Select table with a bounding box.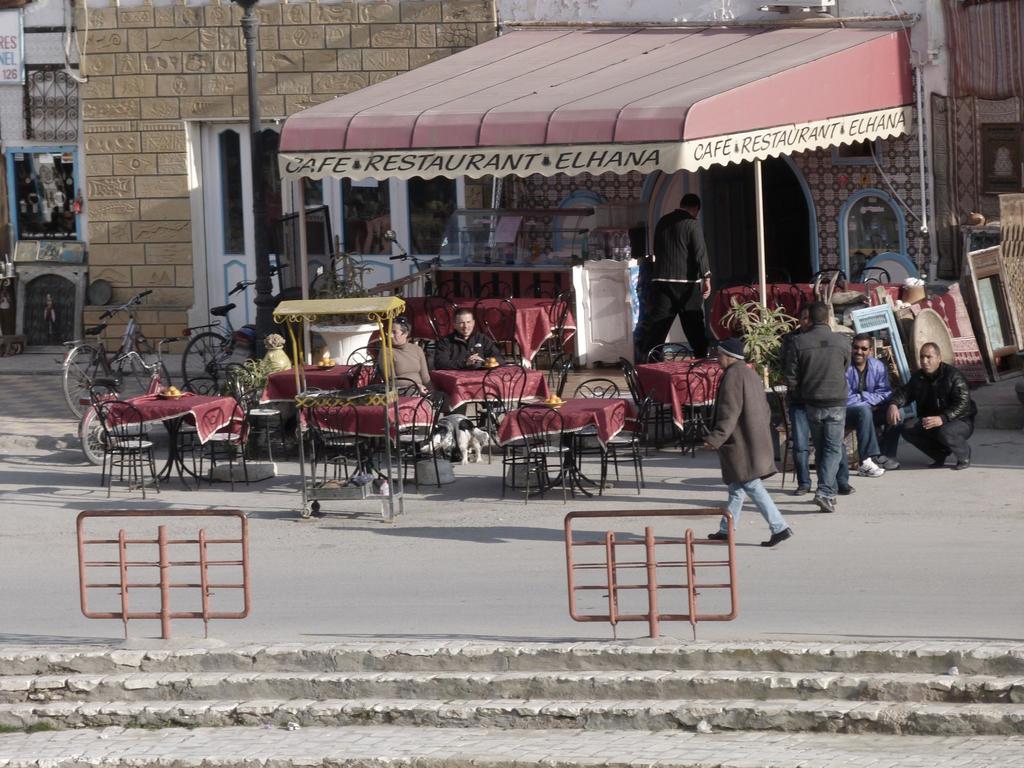
Rect(630, 359, 753, 451).
